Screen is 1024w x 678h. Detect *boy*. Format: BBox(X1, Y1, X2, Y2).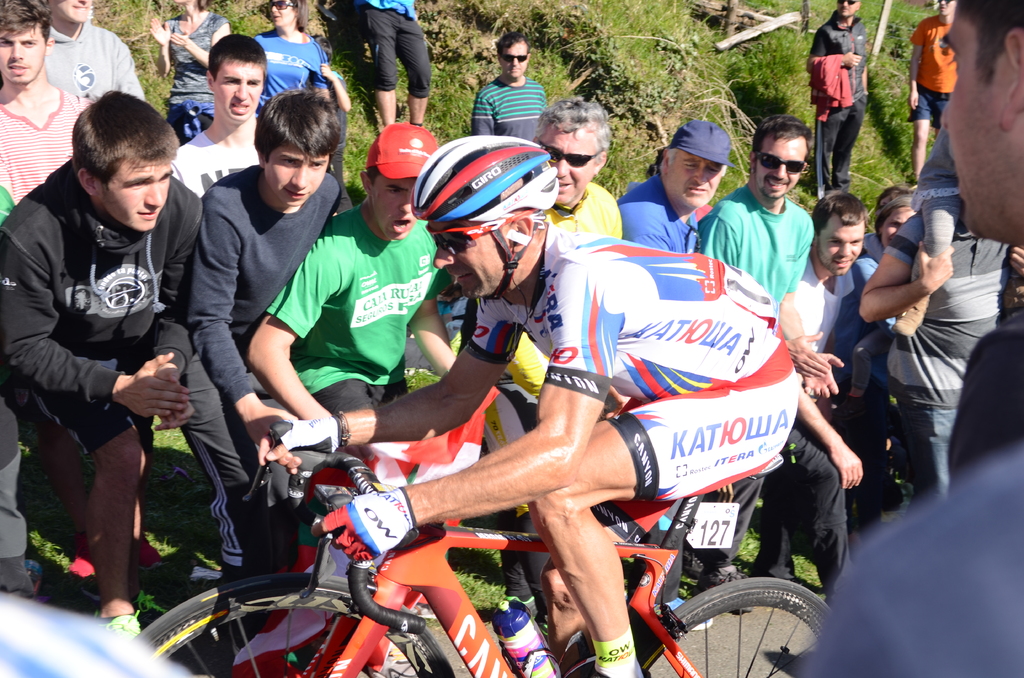
BBox(17, 100, 220, 623).
